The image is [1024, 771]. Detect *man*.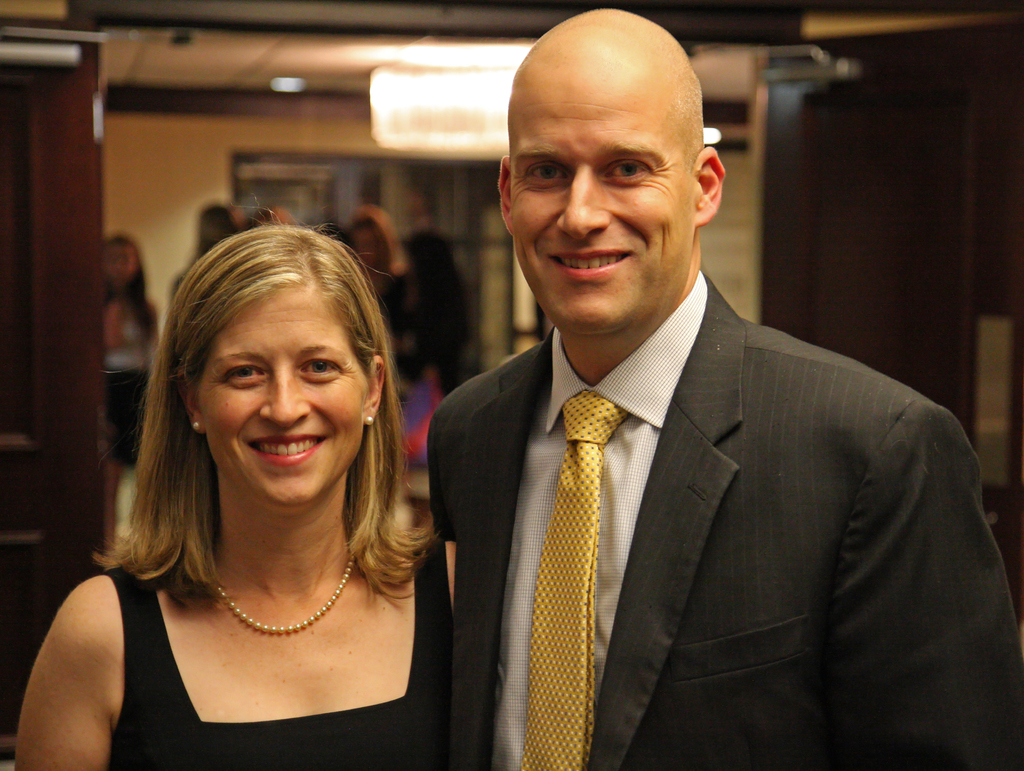
Detection: rect(389, 44, 998, 770).
